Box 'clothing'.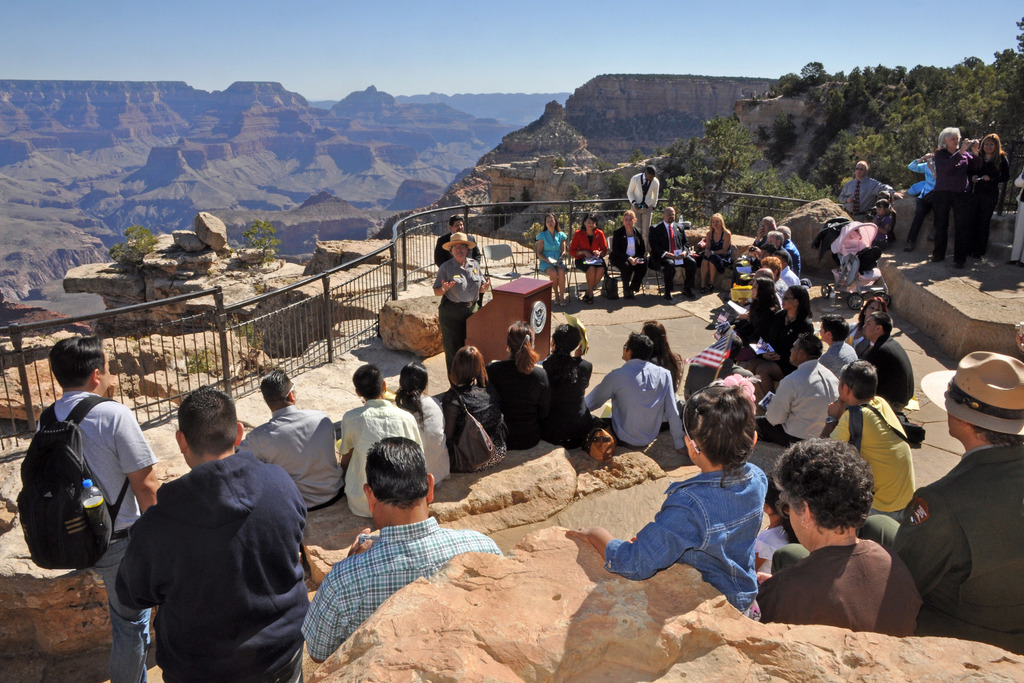
(left=117, top=454, right=309, bottom=682).
